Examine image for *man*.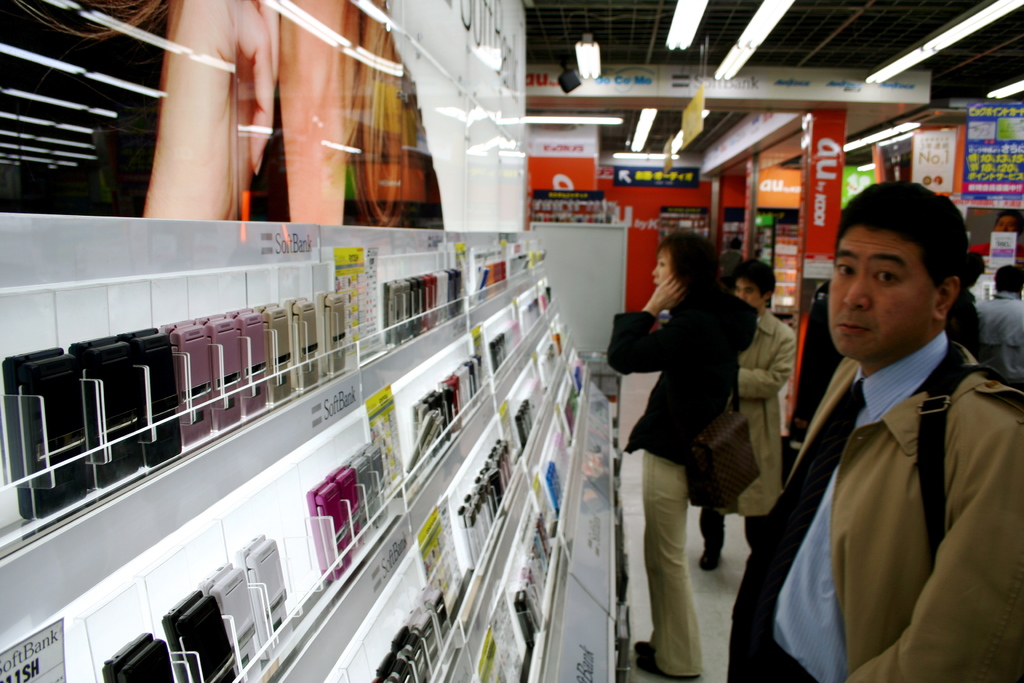
Examination result: rect(753, 172, 1014, 679).
